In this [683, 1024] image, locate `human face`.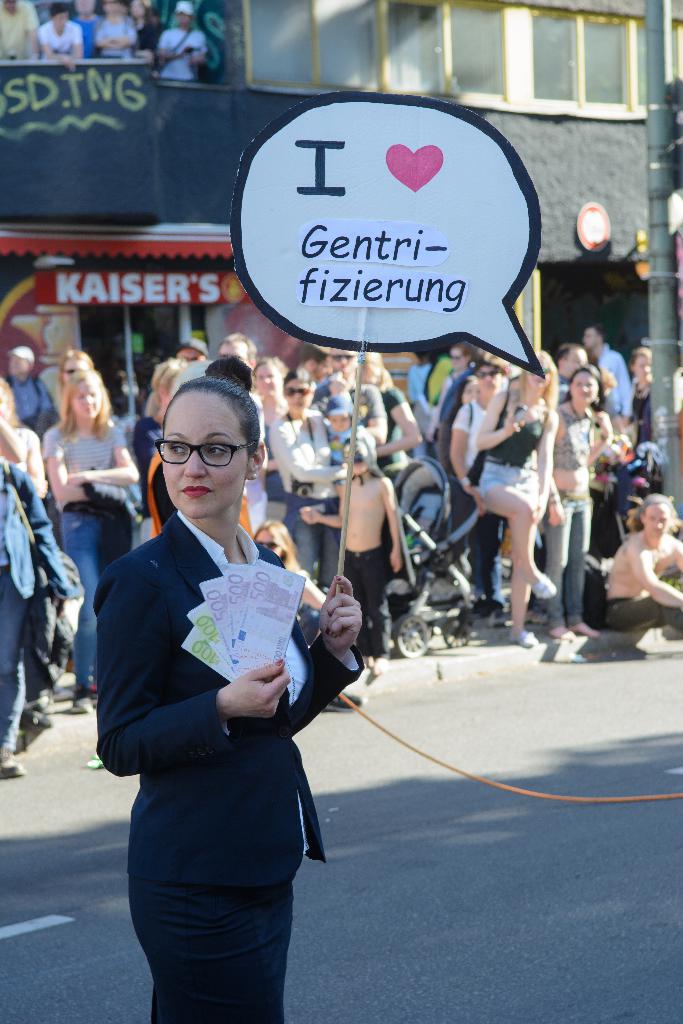
Bounding box: (x1=462, y1=380, x2=477, y2=404).
